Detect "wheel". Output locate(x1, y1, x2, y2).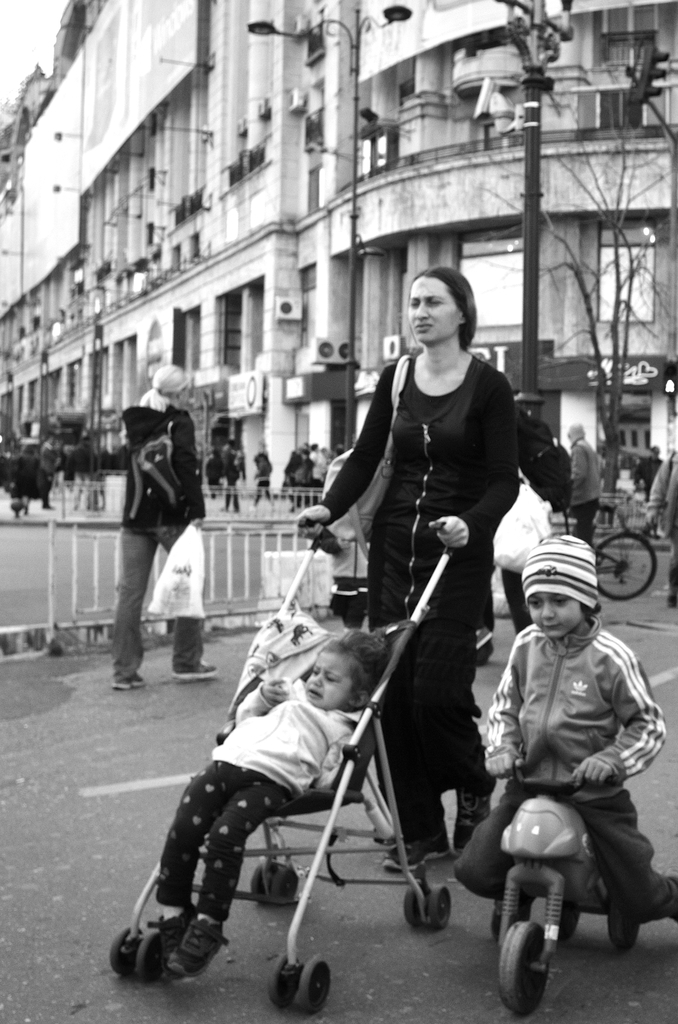
locate(267, 953, 295, 1002).
